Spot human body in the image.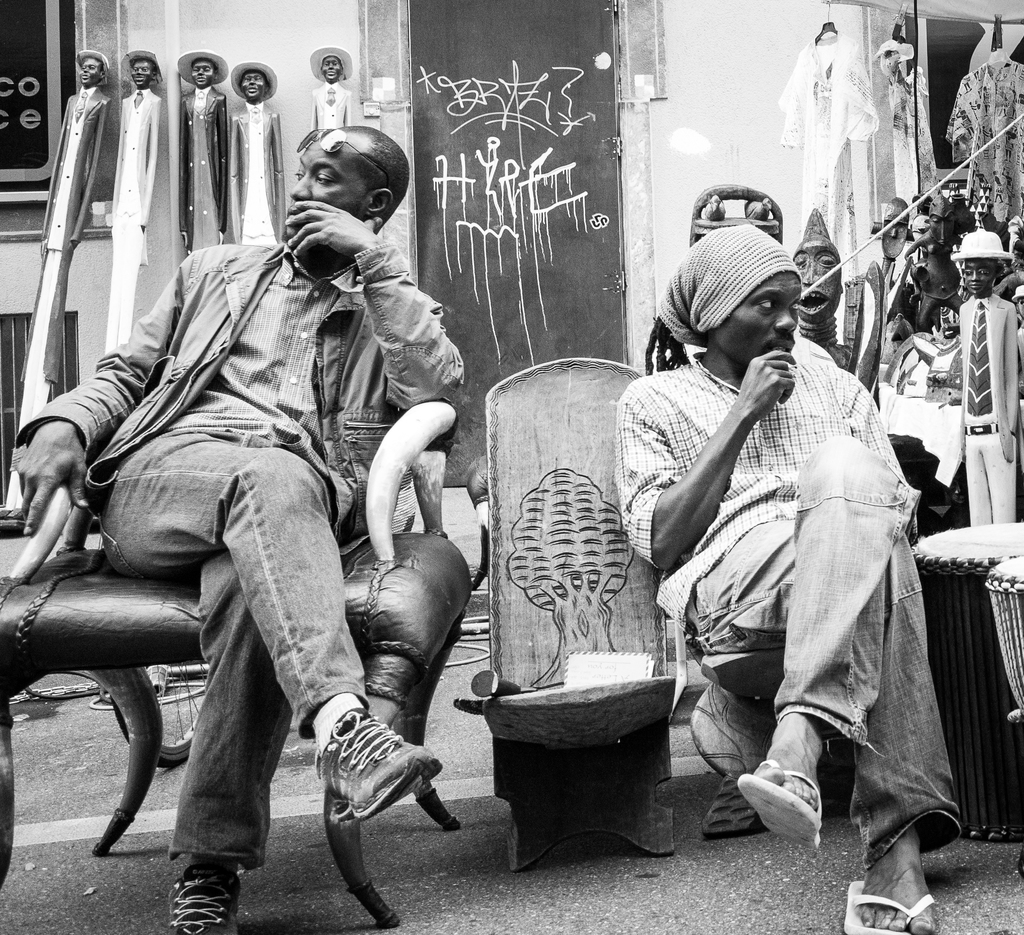
human body found at [613,355,975,934].
